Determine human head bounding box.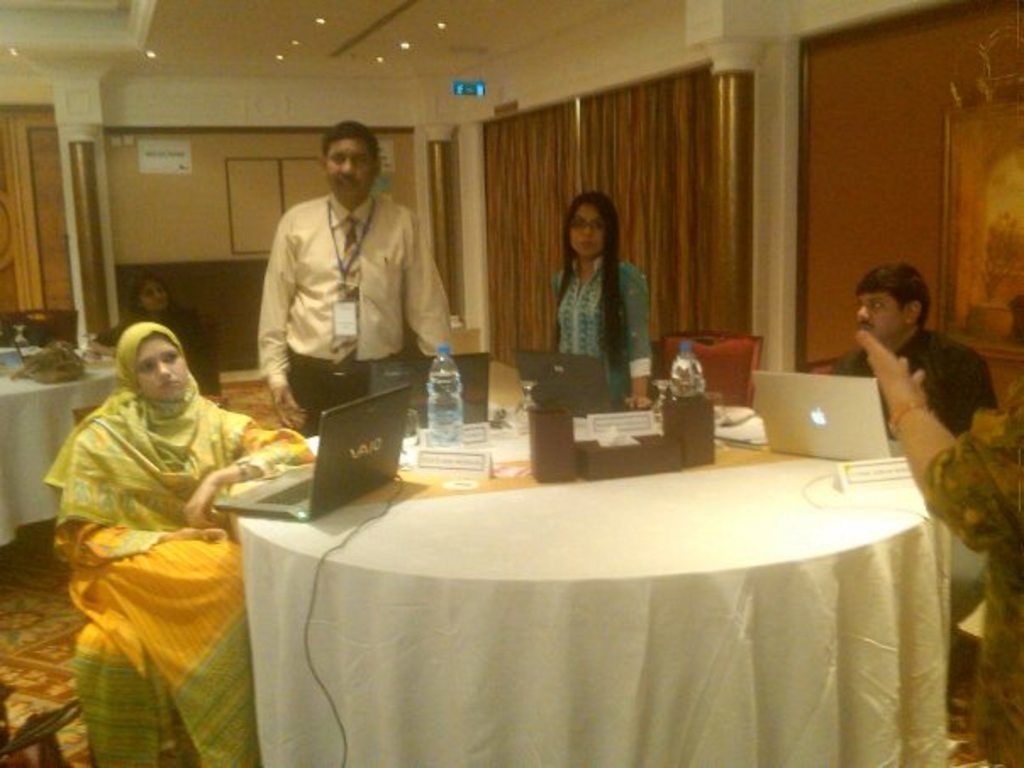
Determined: bbox(849, 261, 948, 346).
